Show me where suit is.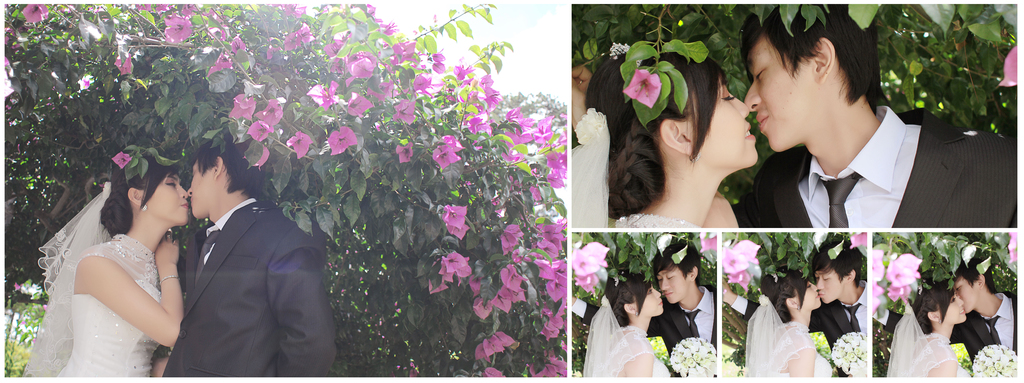
suit is at bbox(953, 288, 1017, 368).
